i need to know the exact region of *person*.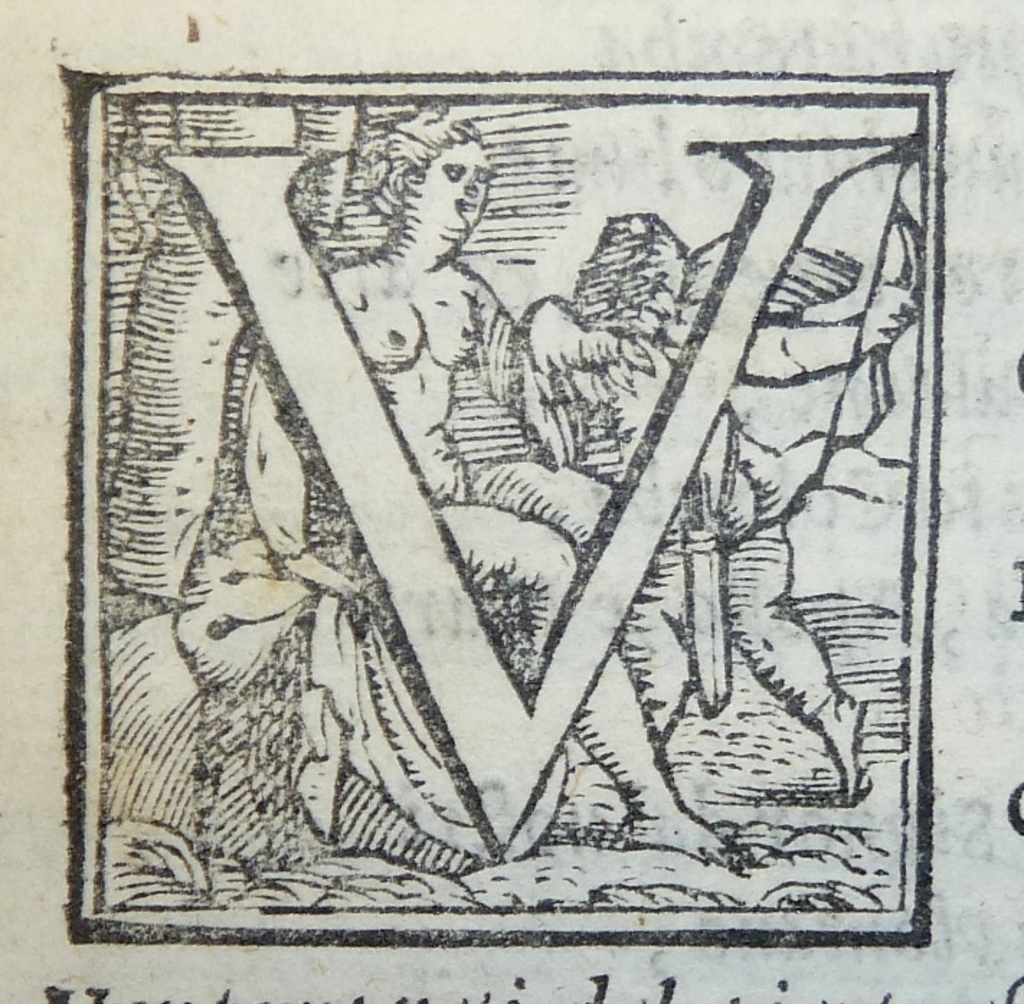
Region: x1=318, y1=120, x2=743, y2=857.
